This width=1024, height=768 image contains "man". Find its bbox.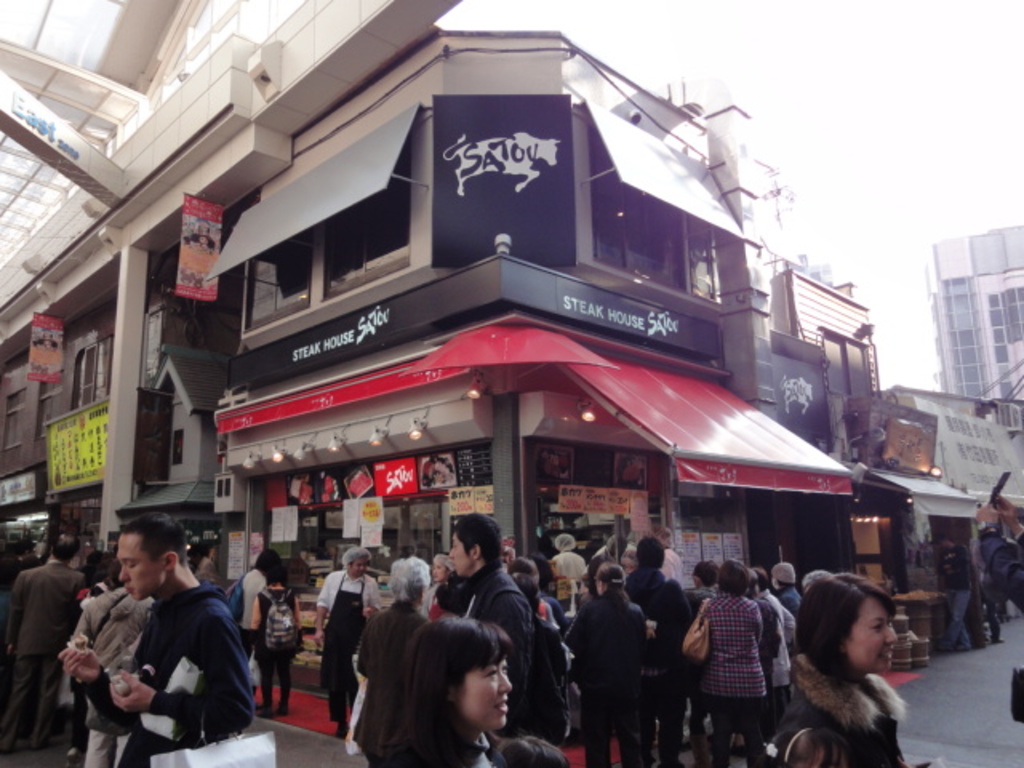
<box>80,533,254,765</box>.
